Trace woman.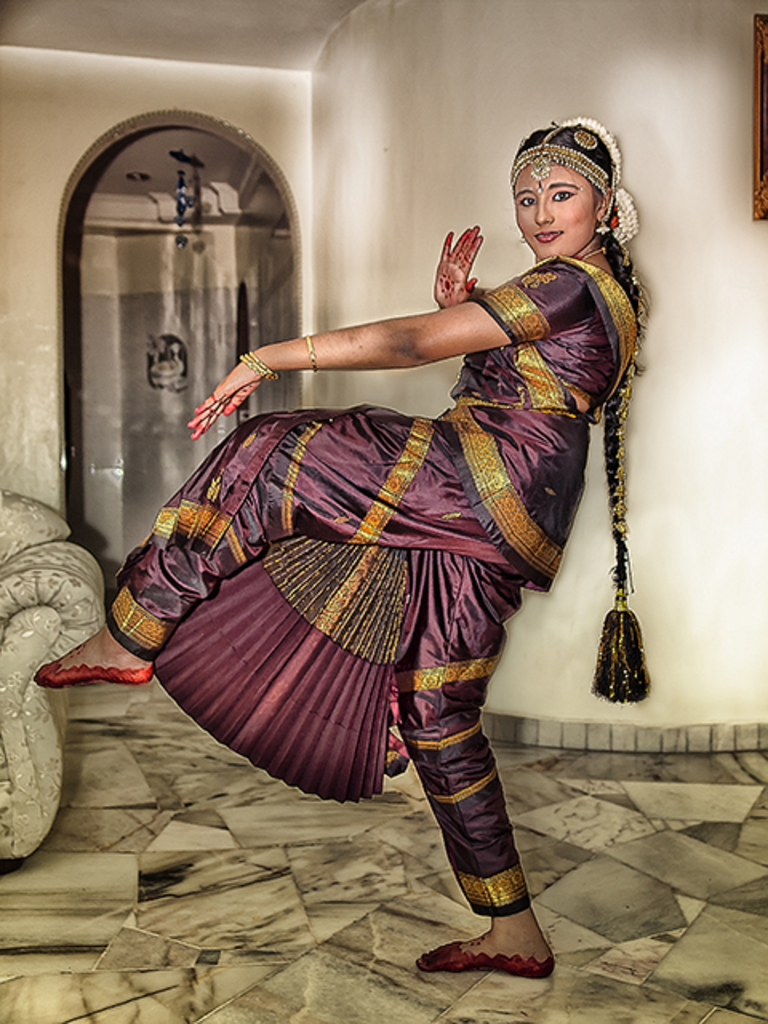
Traced to locate(40, 106, 656, 984).
